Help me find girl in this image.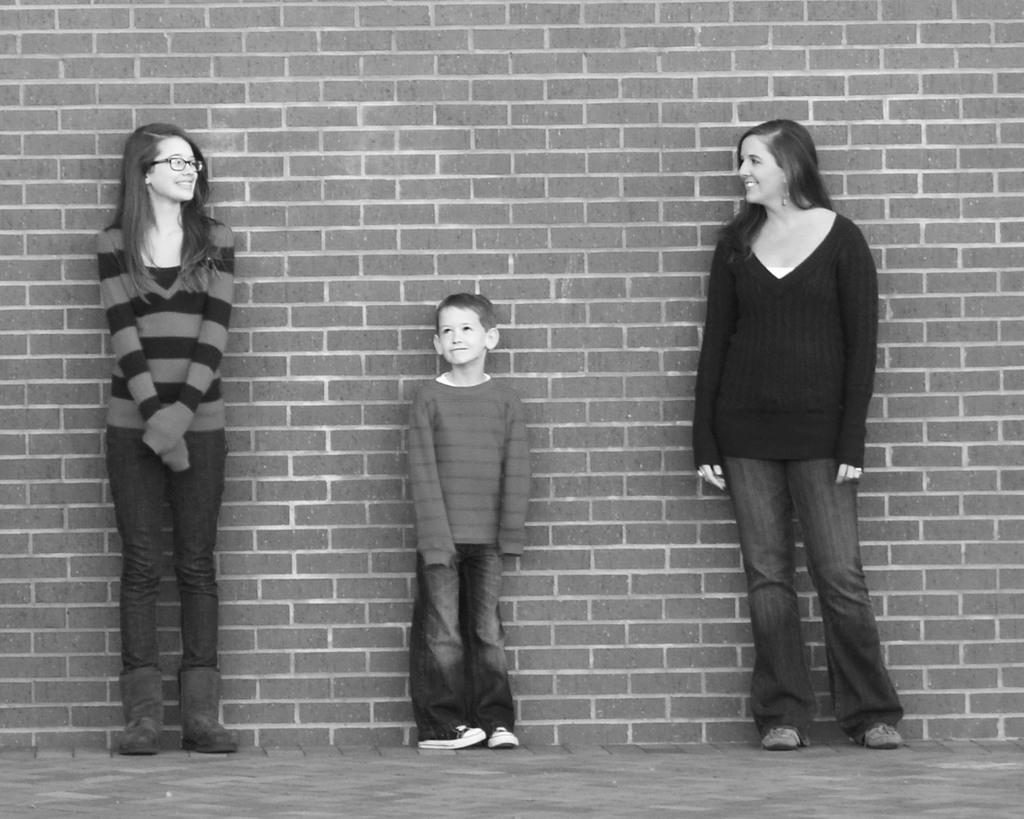
Found it: locate(694, 116, 904, 750).
